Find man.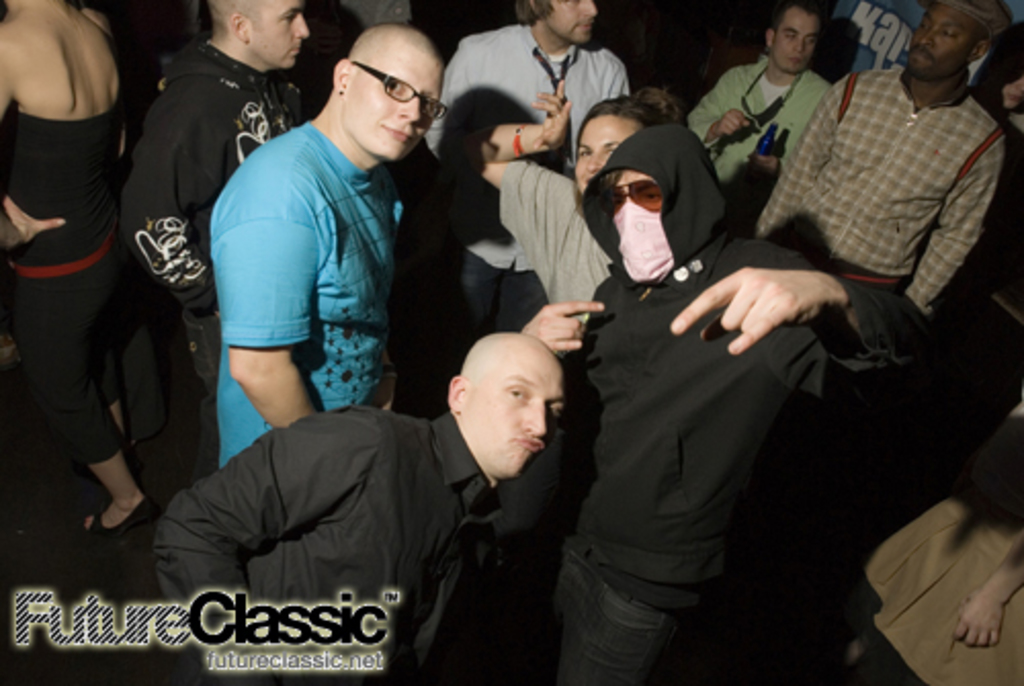
bbox=[680, 2, 836, 231].
